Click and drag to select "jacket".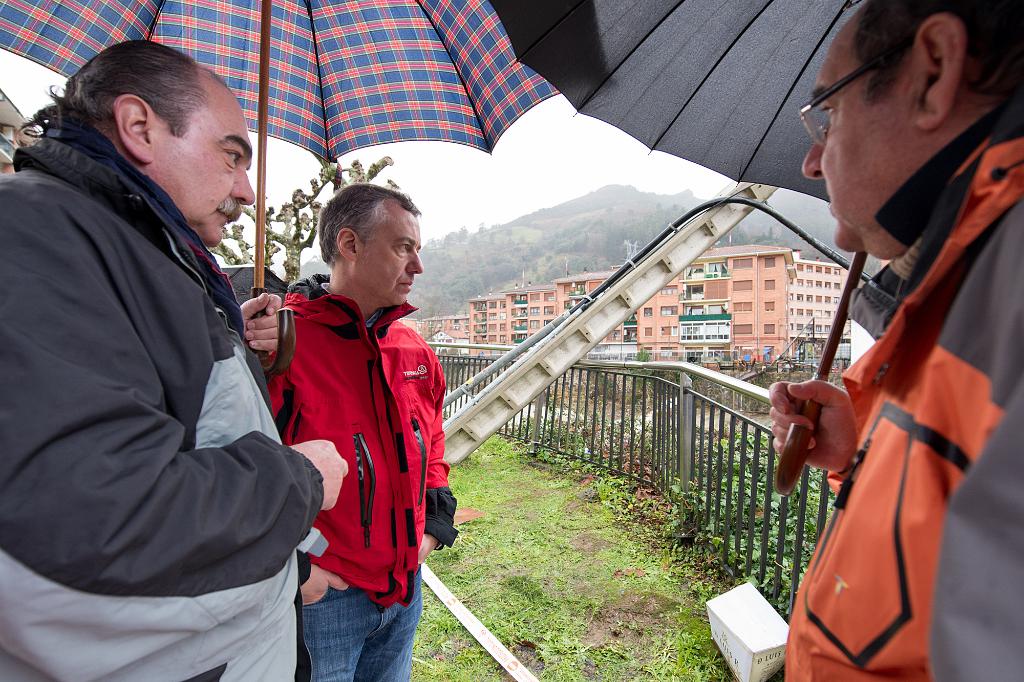
Selection: Rect(259, 234, 438, 603).
